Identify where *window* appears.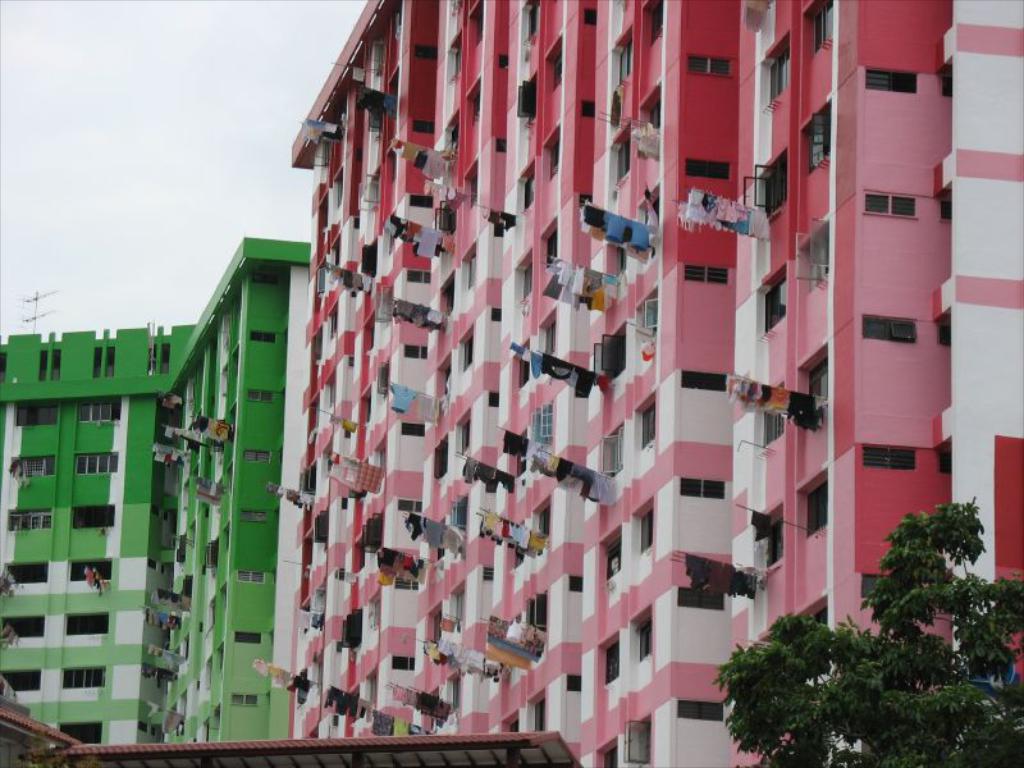
Appears at bbox=[0, 668, 35, 695].
